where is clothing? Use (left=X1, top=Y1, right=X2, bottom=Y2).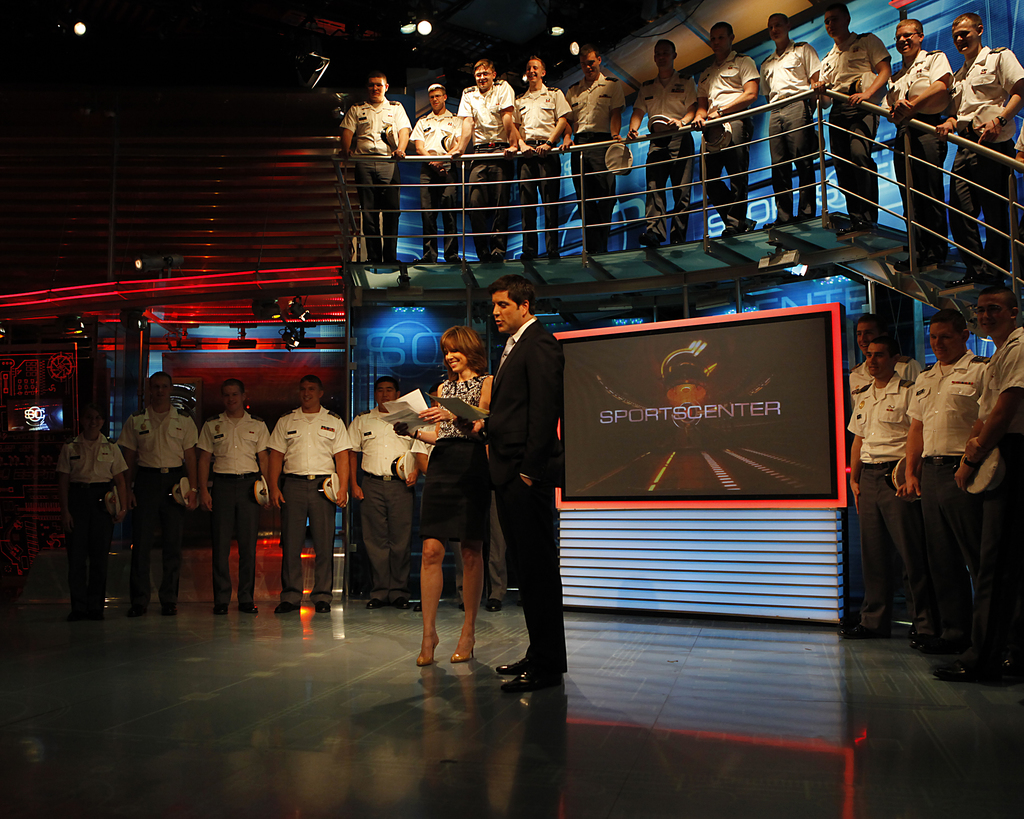
(left=643, top=68, right=703, bottom=240).
